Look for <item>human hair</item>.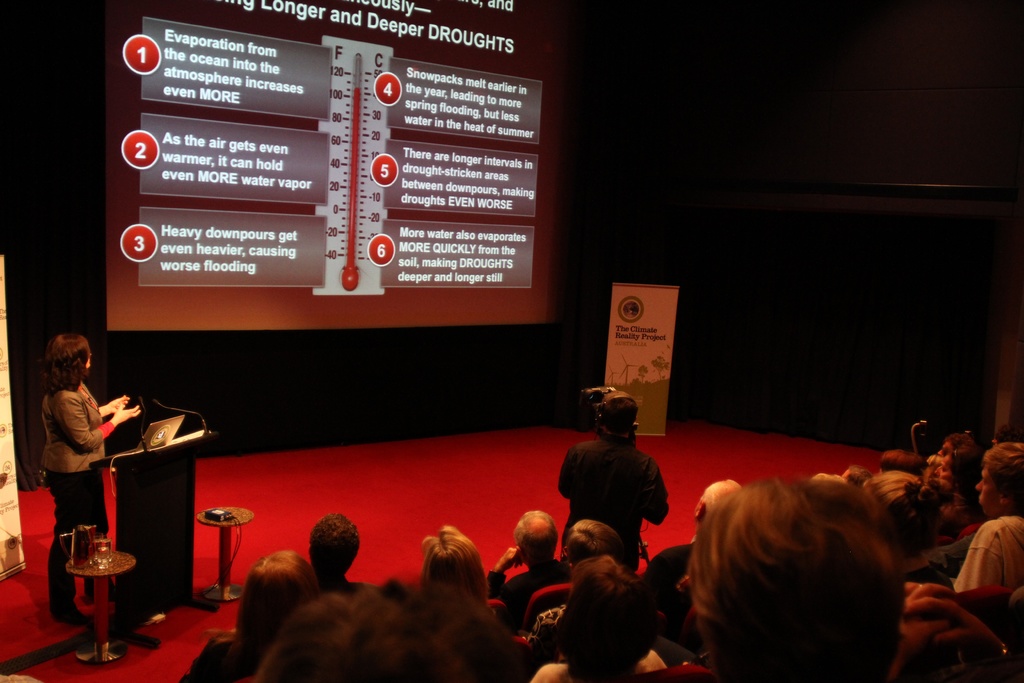
Found: 36 329 95 403.
